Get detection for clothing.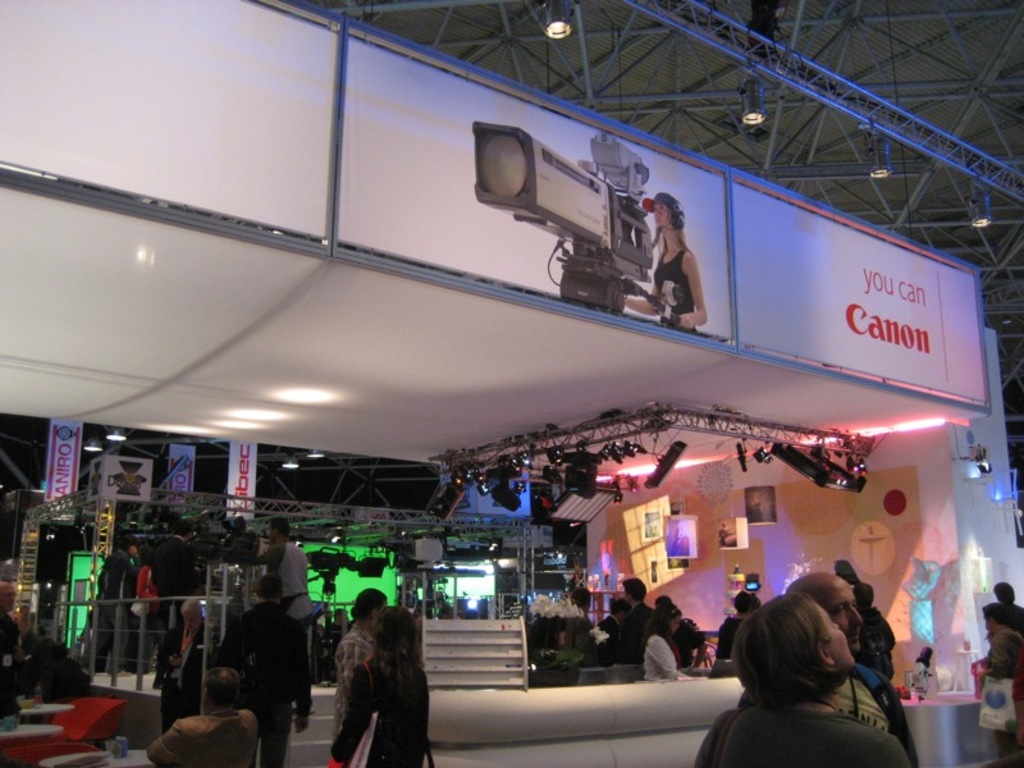
Detection: bbox=[988, 628, 1019, 756].
